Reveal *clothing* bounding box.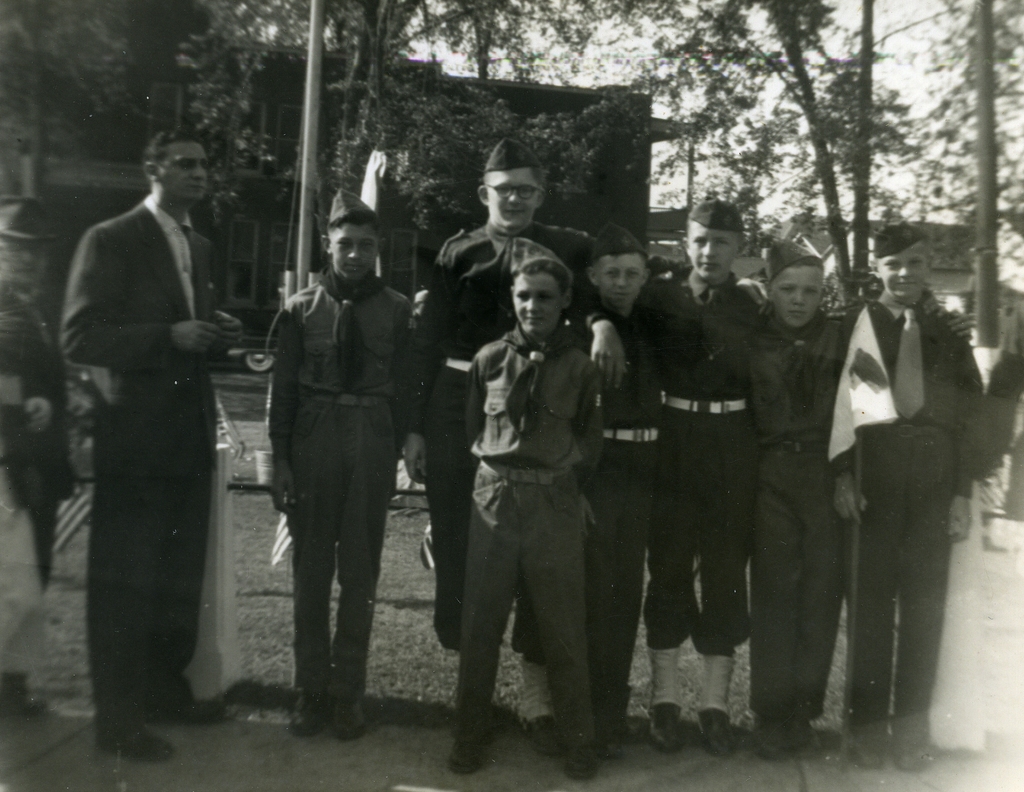
Revealed: bbox=(751, 305, 854, 723).
